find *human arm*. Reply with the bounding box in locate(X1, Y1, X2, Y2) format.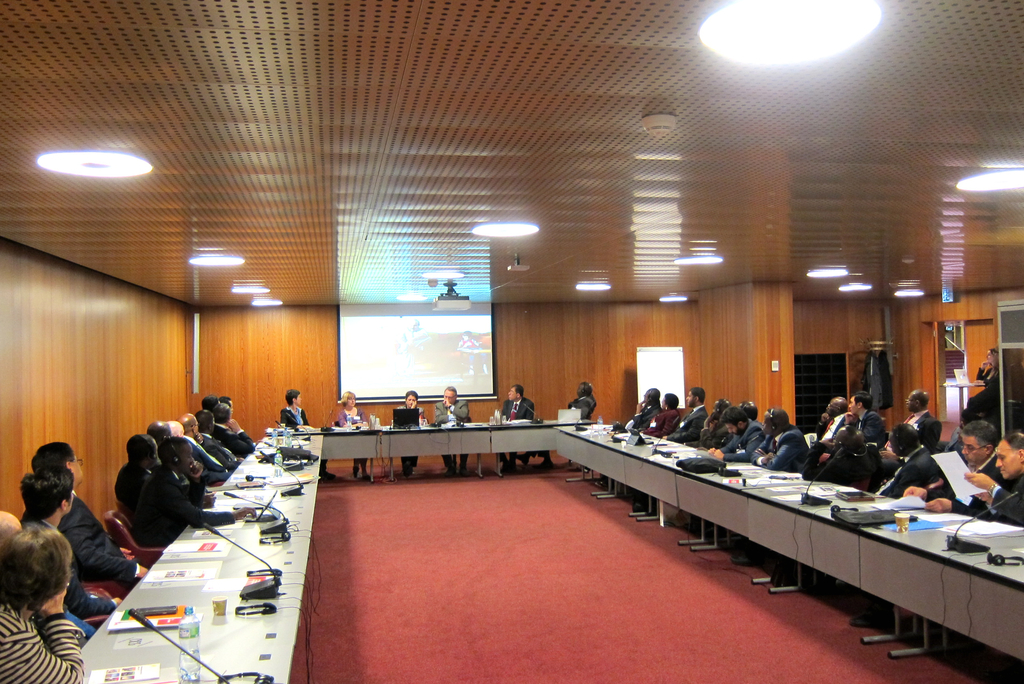
locate(744, 434, 774, 466).
